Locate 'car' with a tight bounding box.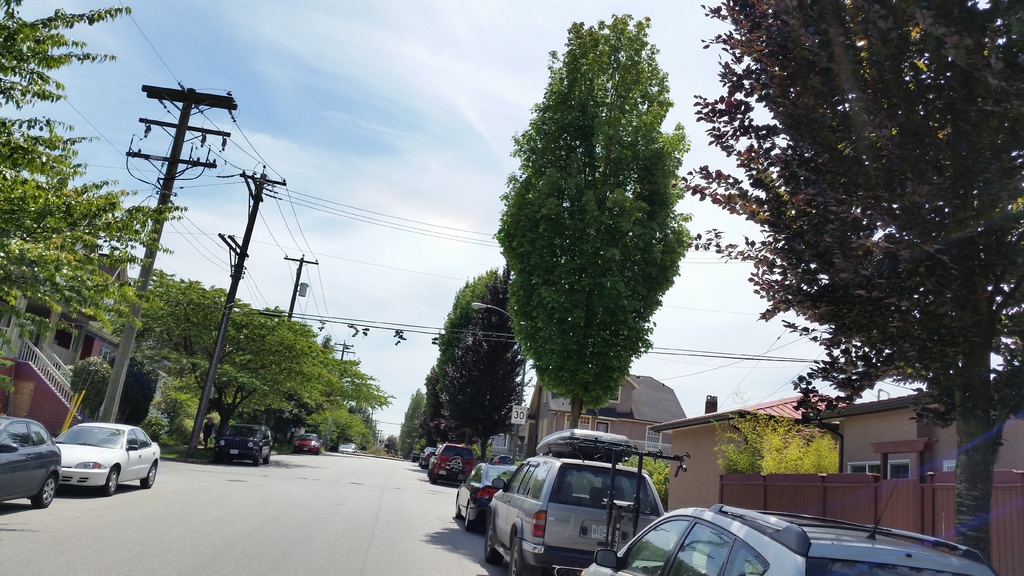
bbox=(483, 424, 672, 575).
